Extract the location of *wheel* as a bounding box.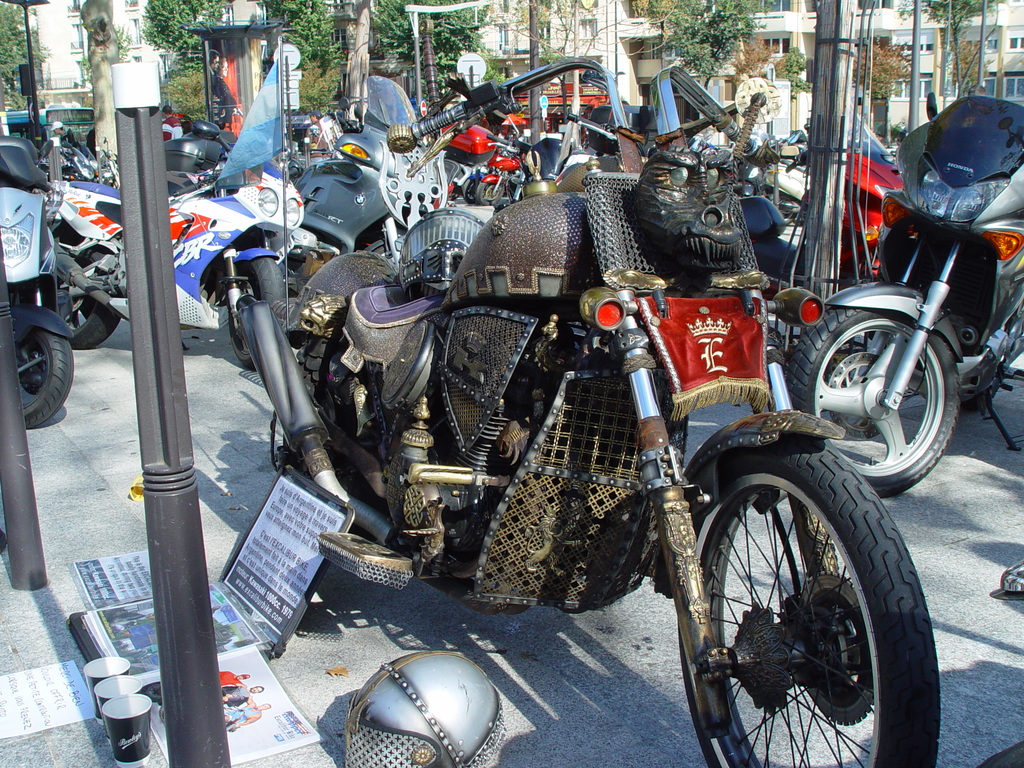
rect(784, 307, 961, 499).
